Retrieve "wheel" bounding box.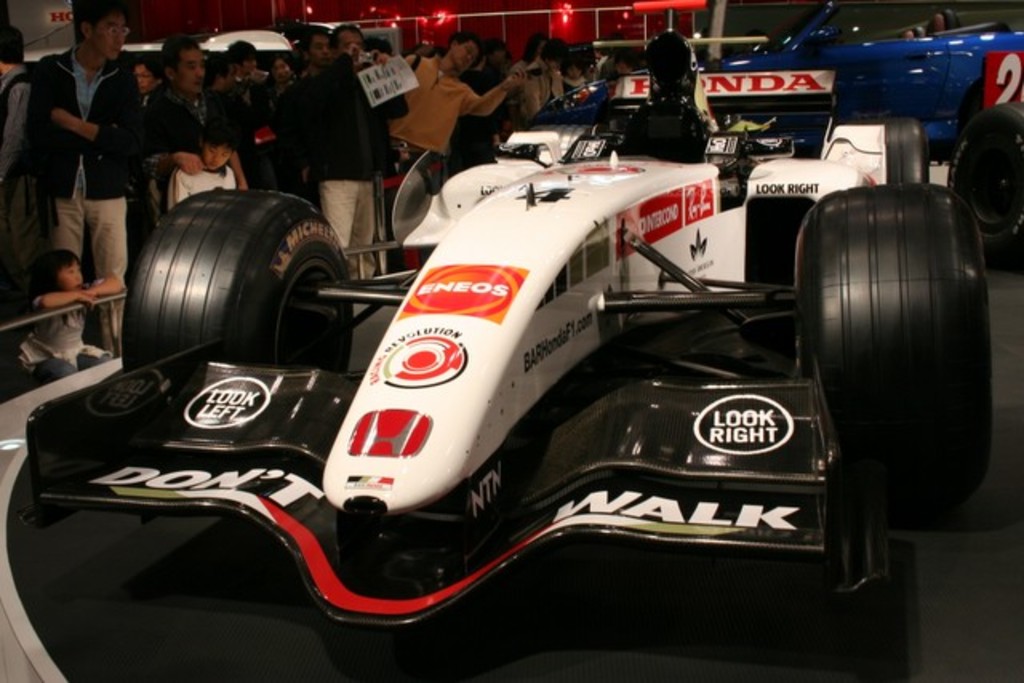
Bounding box: (882, 110, 931, 197).
